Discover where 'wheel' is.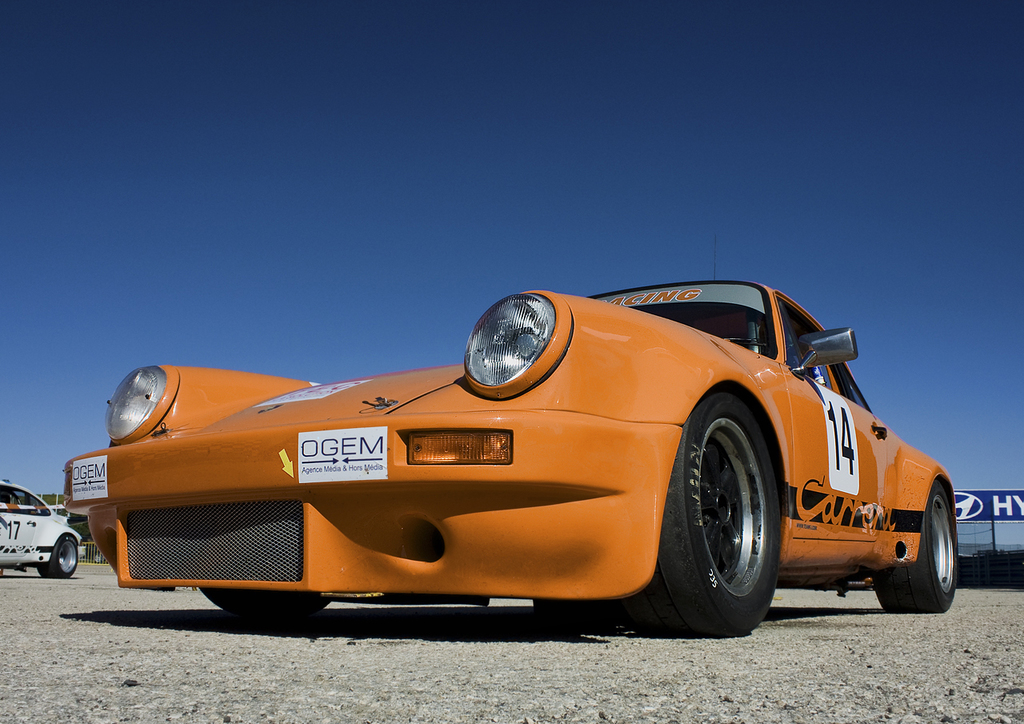
Discovered at select_region(870, 481, 955, 613).
